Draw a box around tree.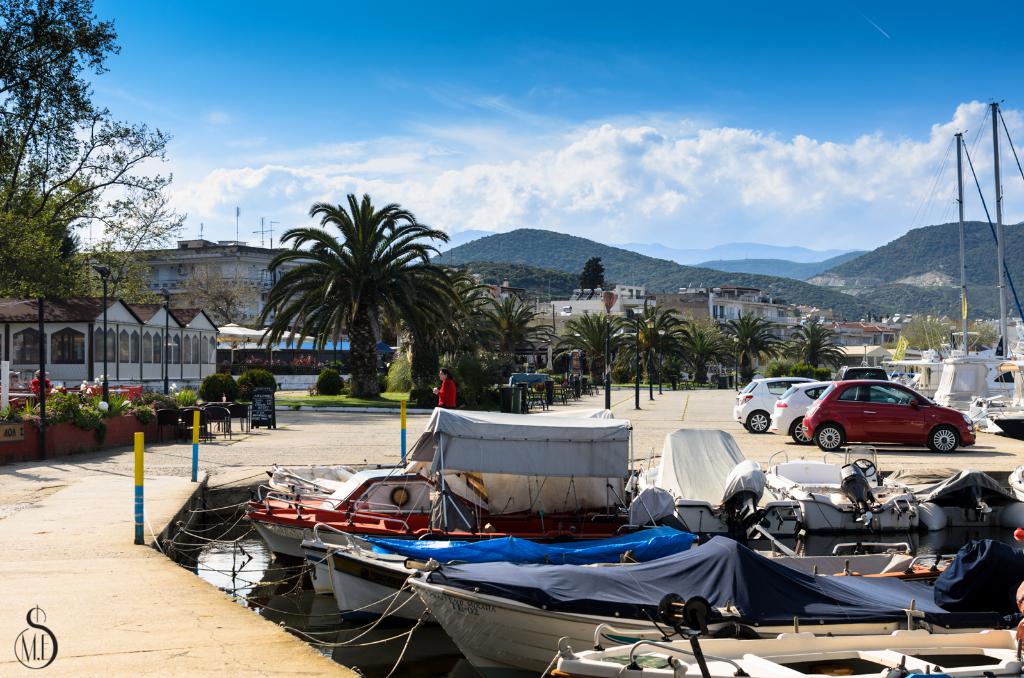
<region>783, 311, 852, 374</region>.
